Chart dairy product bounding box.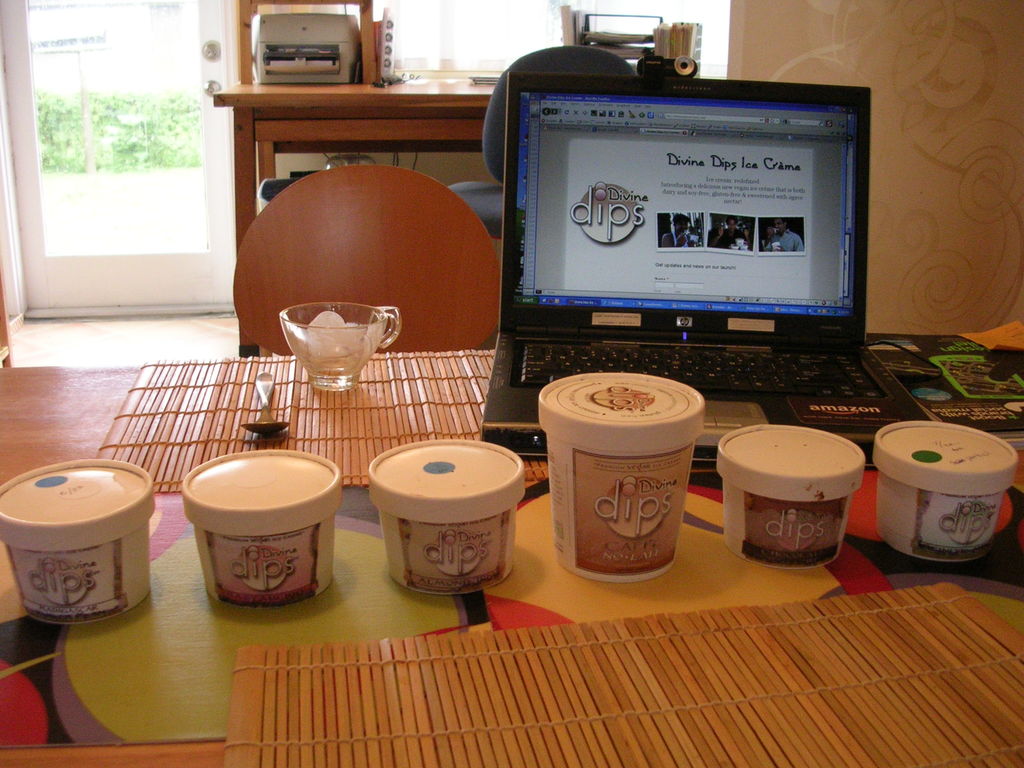
Charted: {"left": 872, "top": 405, "right": 1006, "bottom": 582}.
